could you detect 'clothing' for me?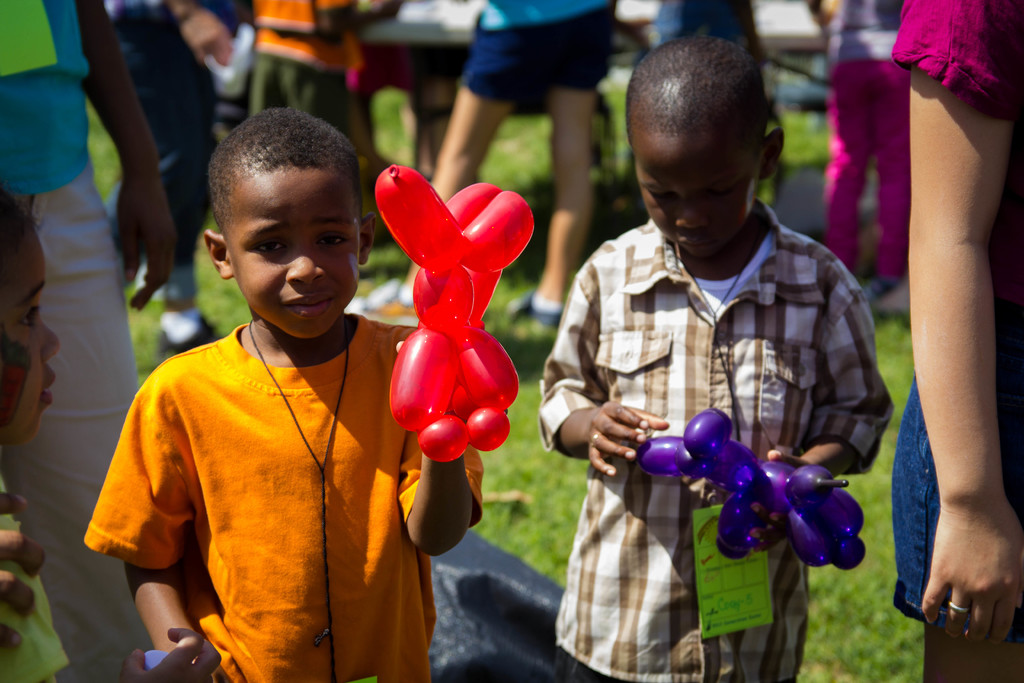
Detection result: l=76, t=310, r=495, b=679.
